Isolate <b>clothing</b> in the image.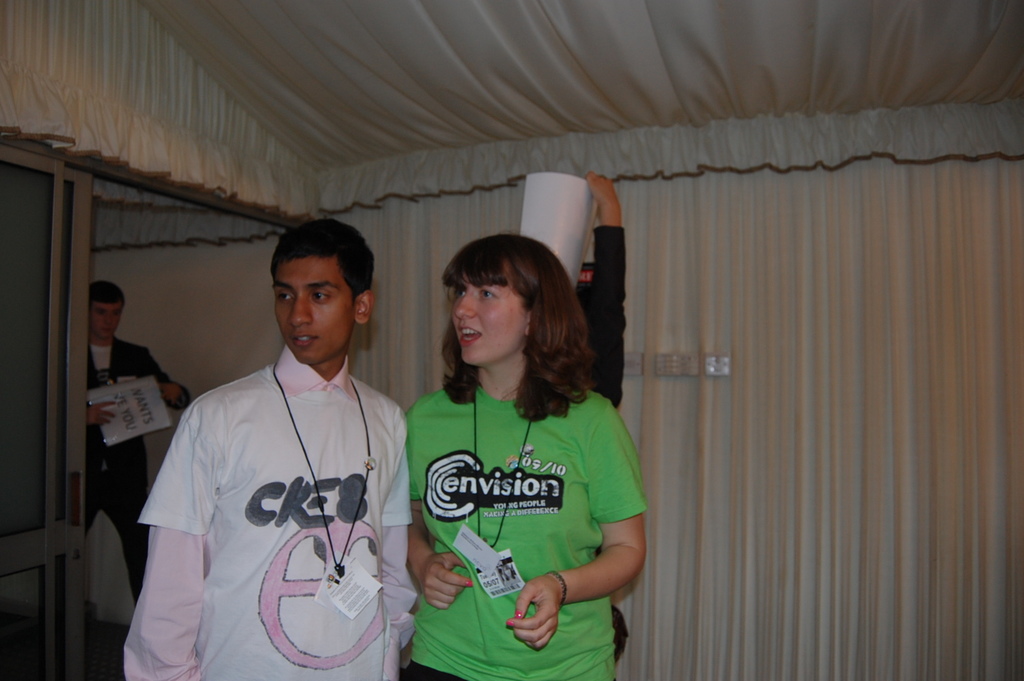
Isolated region: 89/335/188/605.
